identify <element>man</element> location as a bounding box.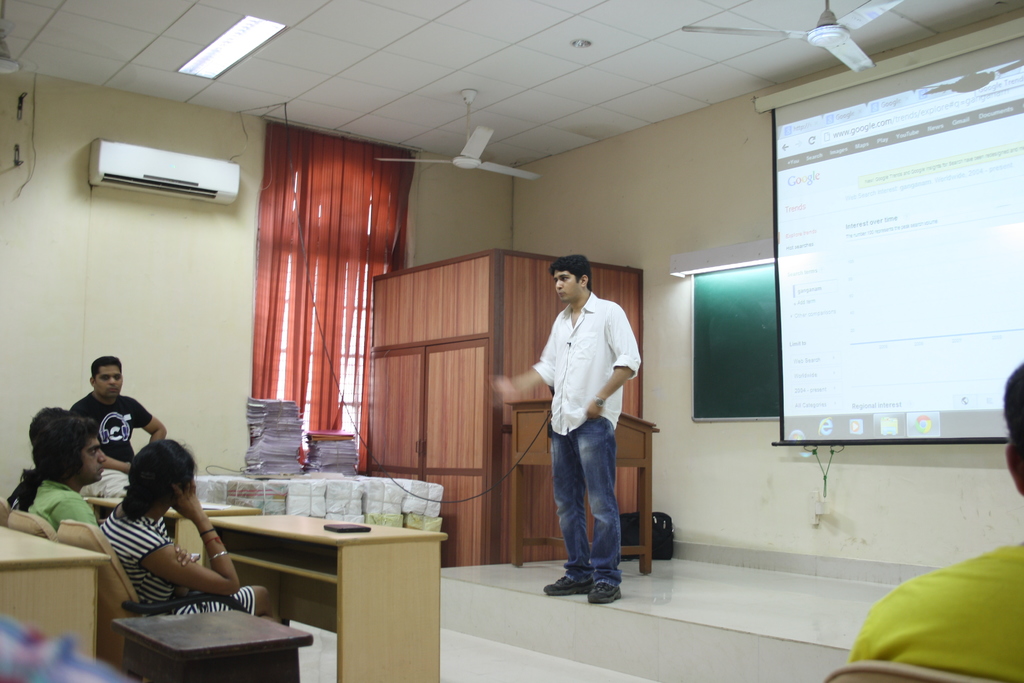
Rect(522, 256, 652, 602).
